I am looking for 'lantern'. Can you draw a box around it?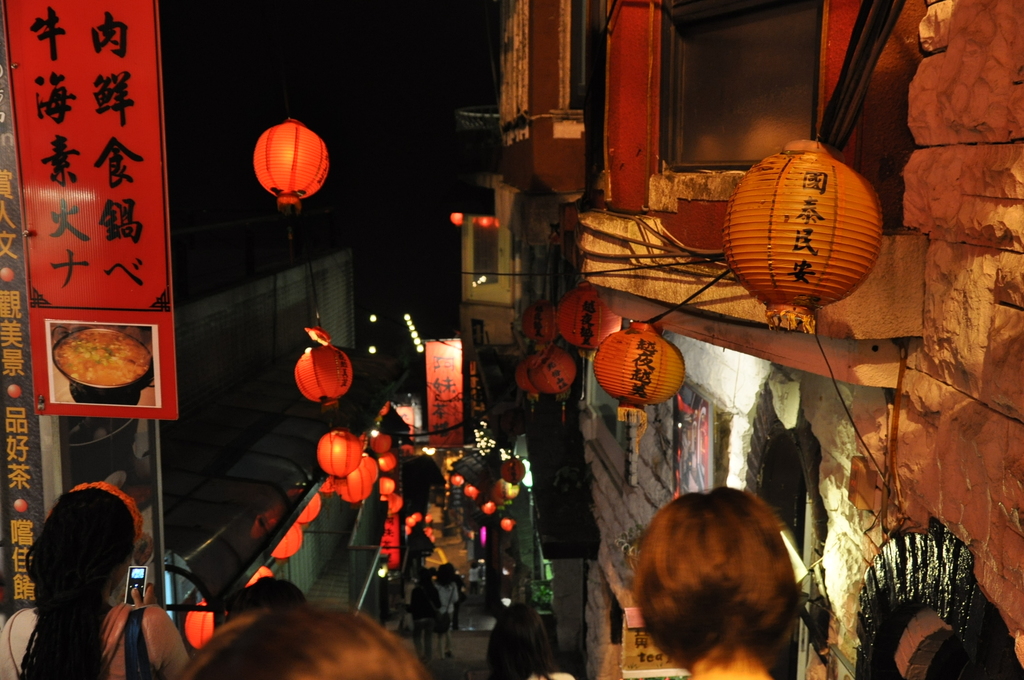
Sure, the bounding box is bbox=[726, 141, 886, 326].
